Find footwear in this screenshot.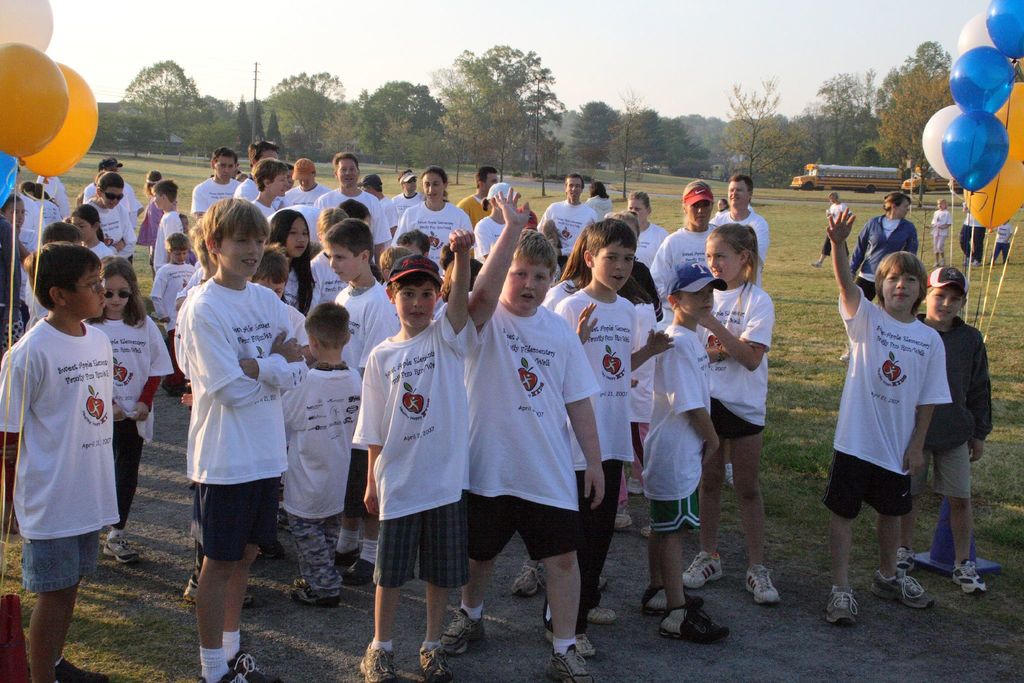
The bounding box for footwear is {"x1": 612, "y1": 500, "x2": 636, "y2": 532}.
